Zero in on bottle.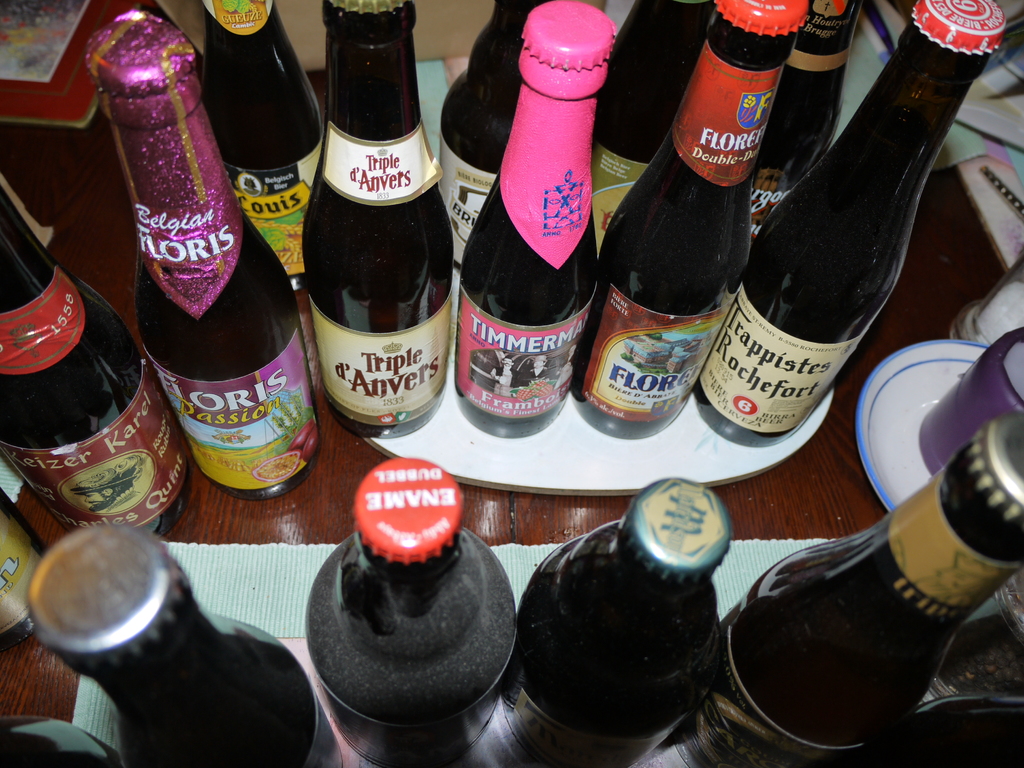
Zeroed in: 591/0/721/246.
